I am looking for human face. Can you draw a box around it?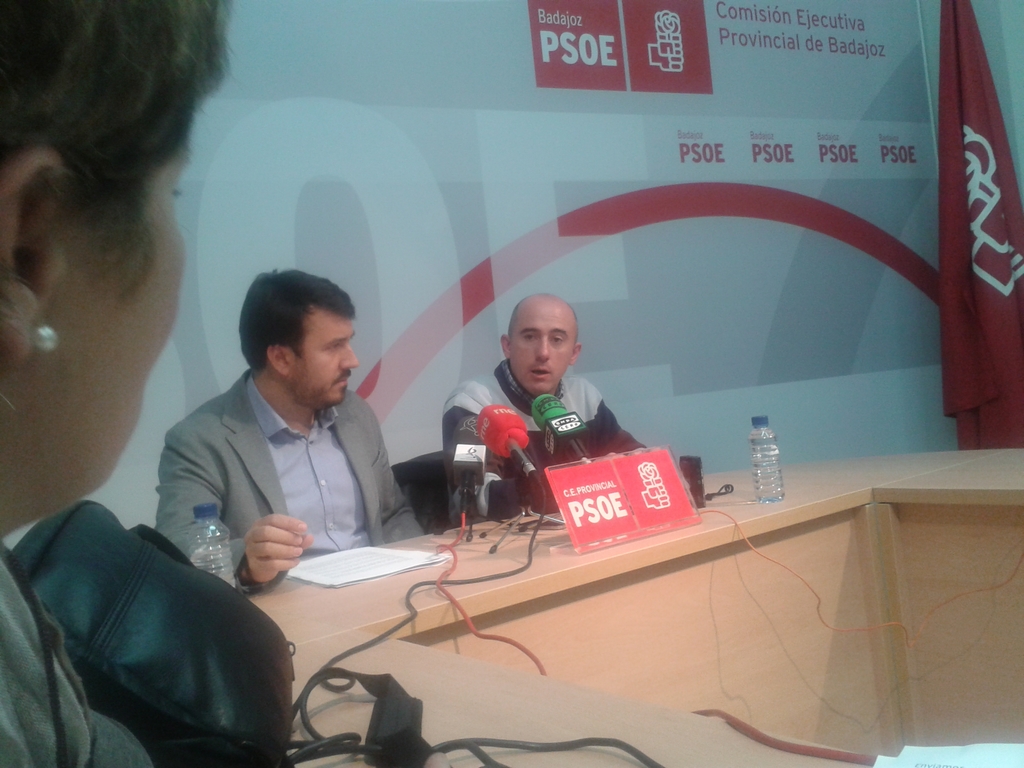
Sure, the bounding box is {"x1": 293, "y1": 312, "x2": 361, "y2": 407}.
